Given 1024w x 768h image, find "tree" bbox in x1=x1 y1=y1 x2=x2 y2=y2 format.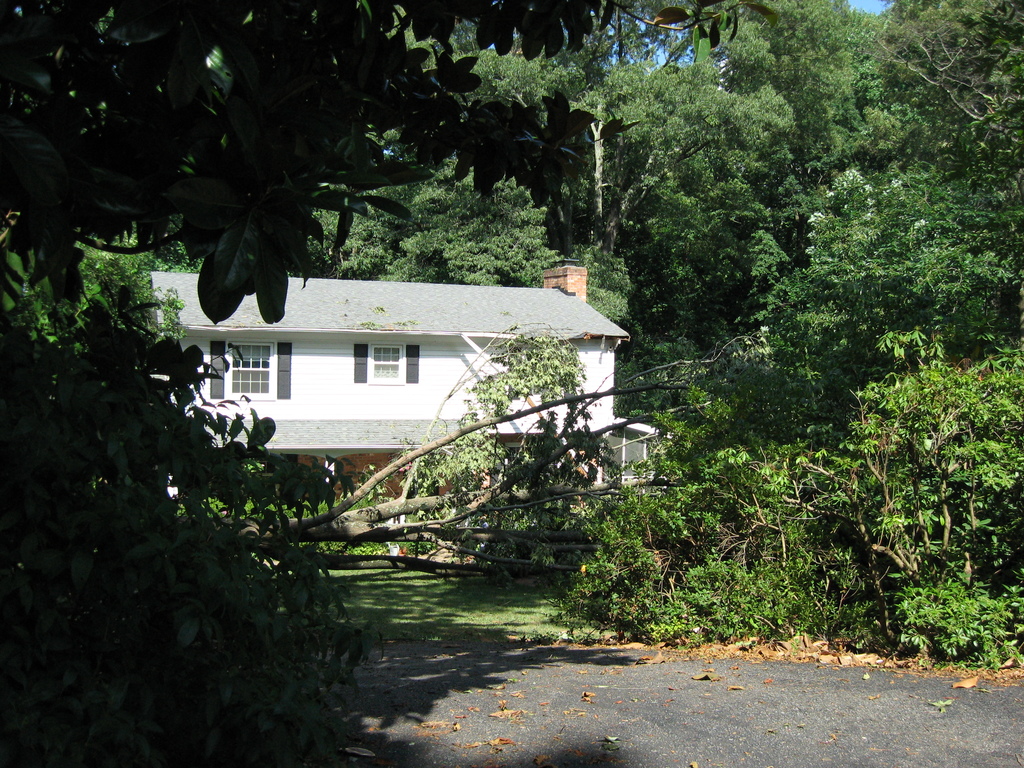
x1=303 y1=125 x2=629 y2=325.
